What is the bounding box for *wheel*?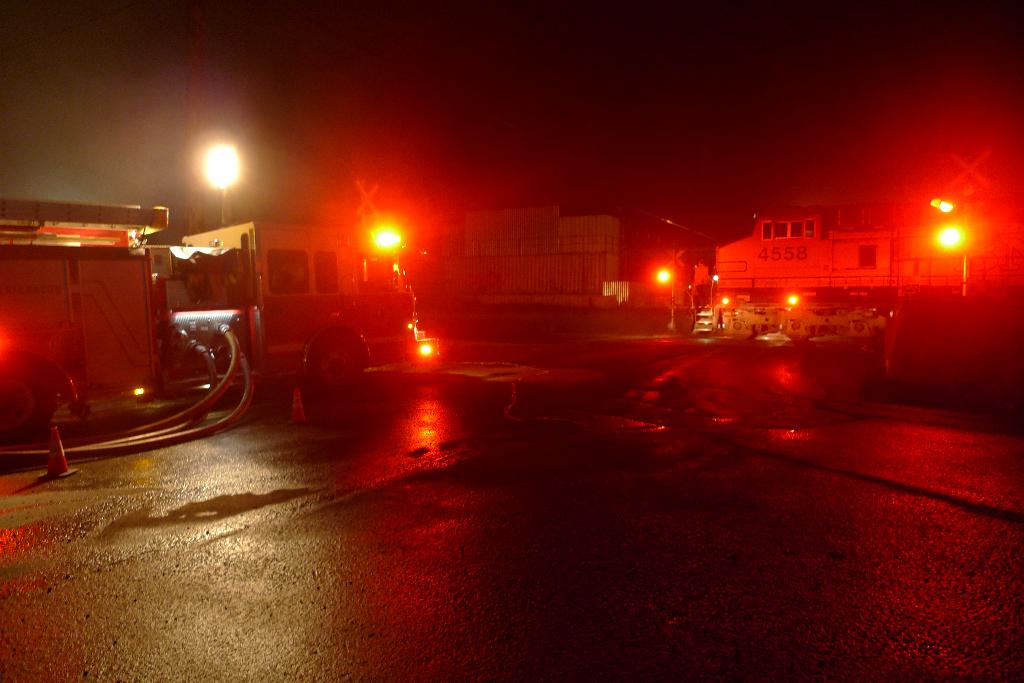
<region>304, 328, 362, 399</region>.
